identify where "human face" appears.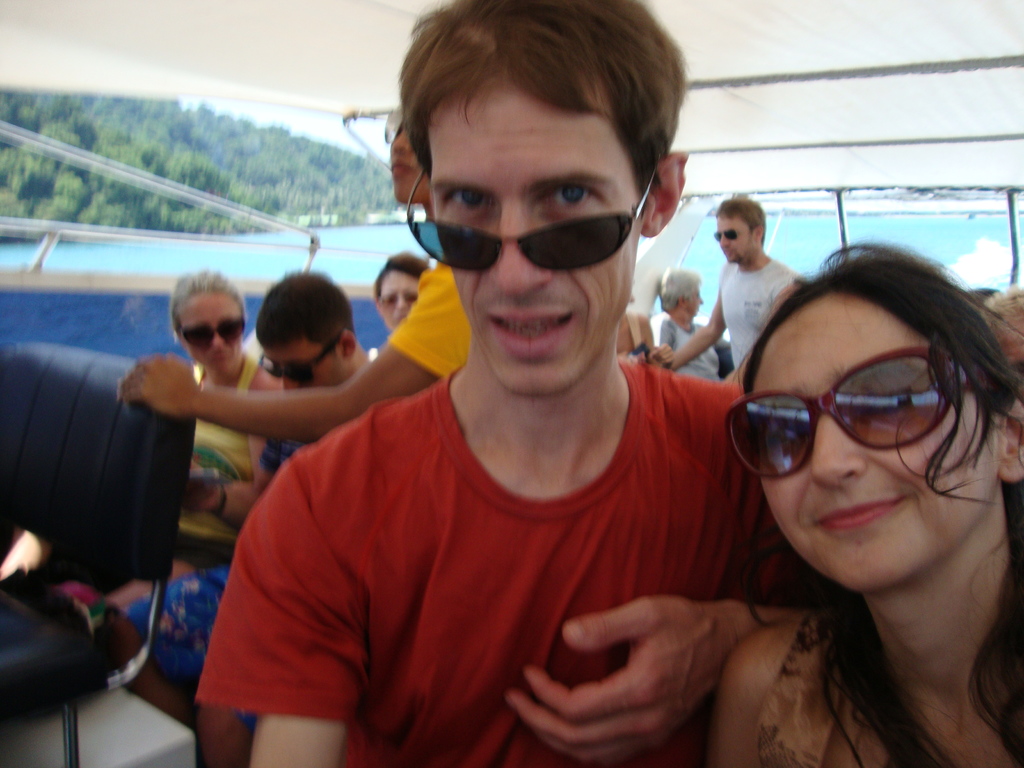
Appears at <bbox>751, 289, 1001, 598</bbox>.
